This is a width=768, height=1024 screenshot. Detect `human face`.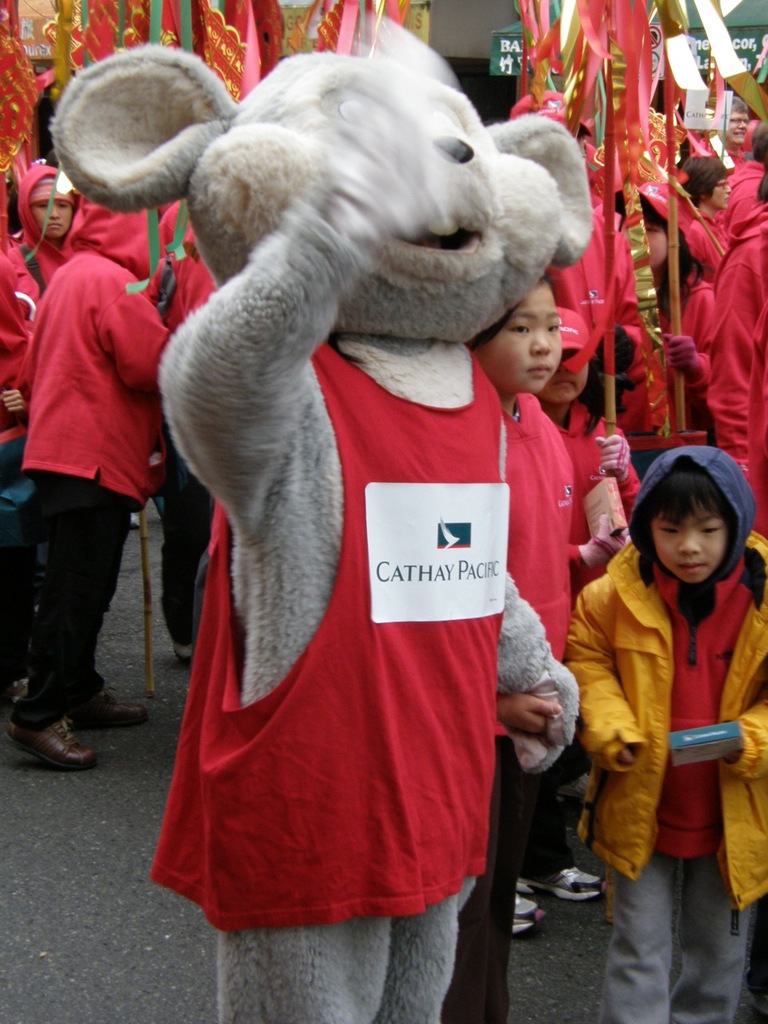
select_region(726, 110, 753, 142).
